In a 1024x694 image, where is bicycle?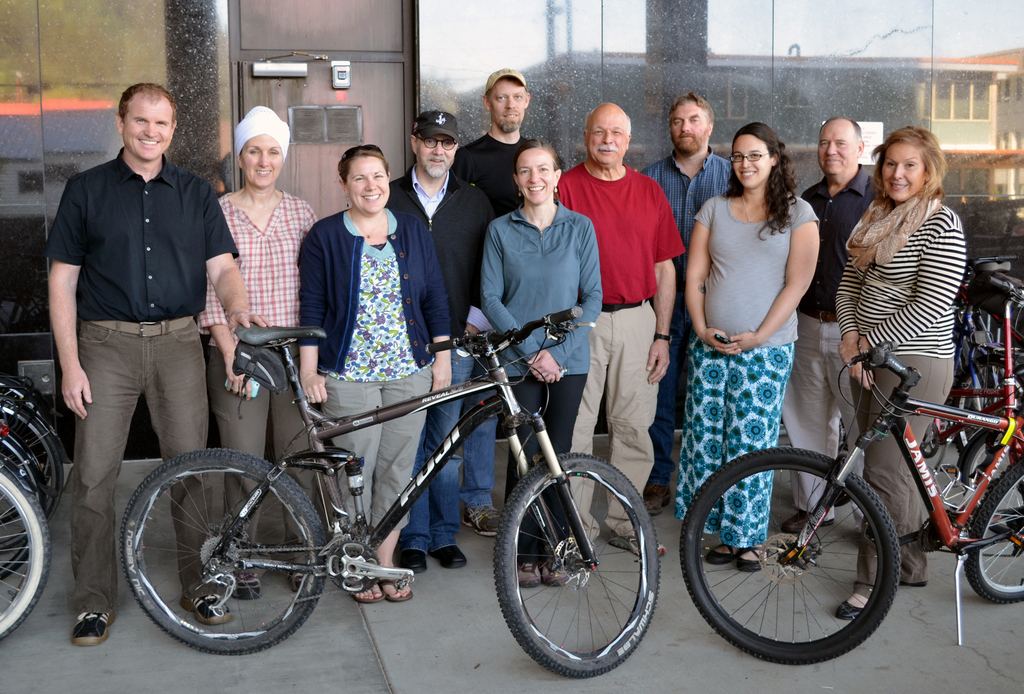
0, 426, 48, 583.
